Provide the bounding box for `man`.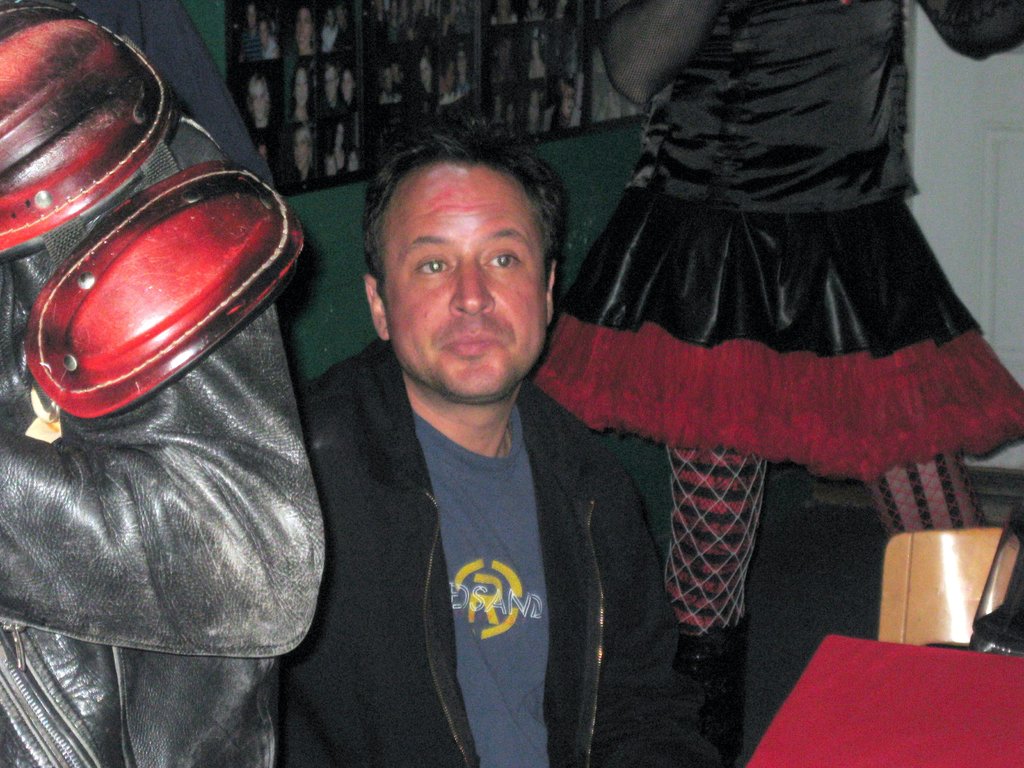
264,129,670,752.
